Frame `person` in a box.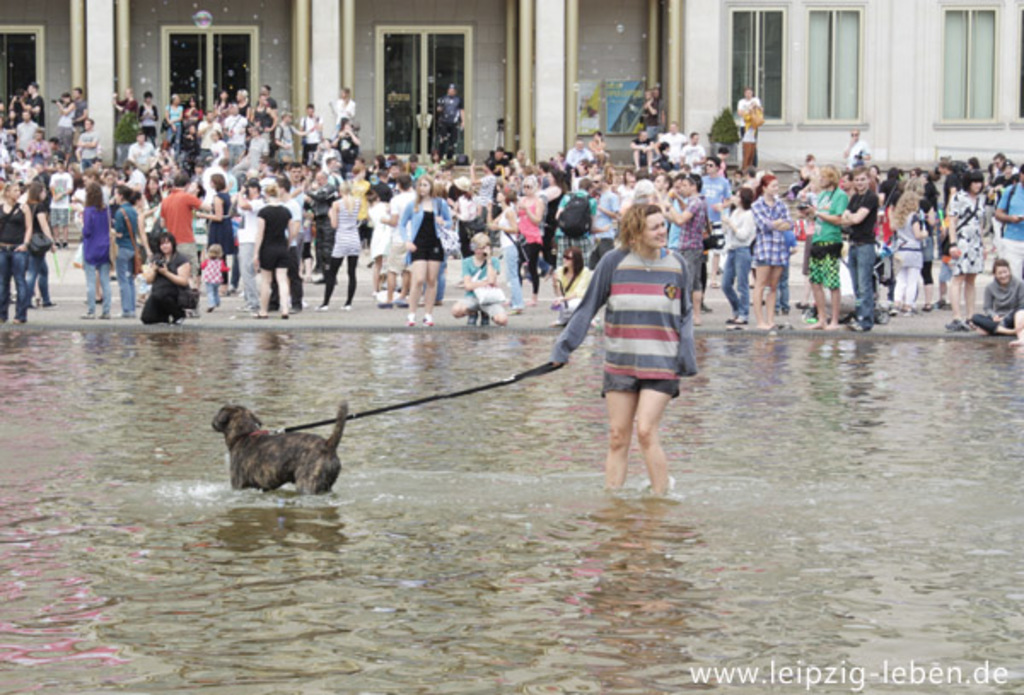
l=463, t=227, r=510, b=319.
